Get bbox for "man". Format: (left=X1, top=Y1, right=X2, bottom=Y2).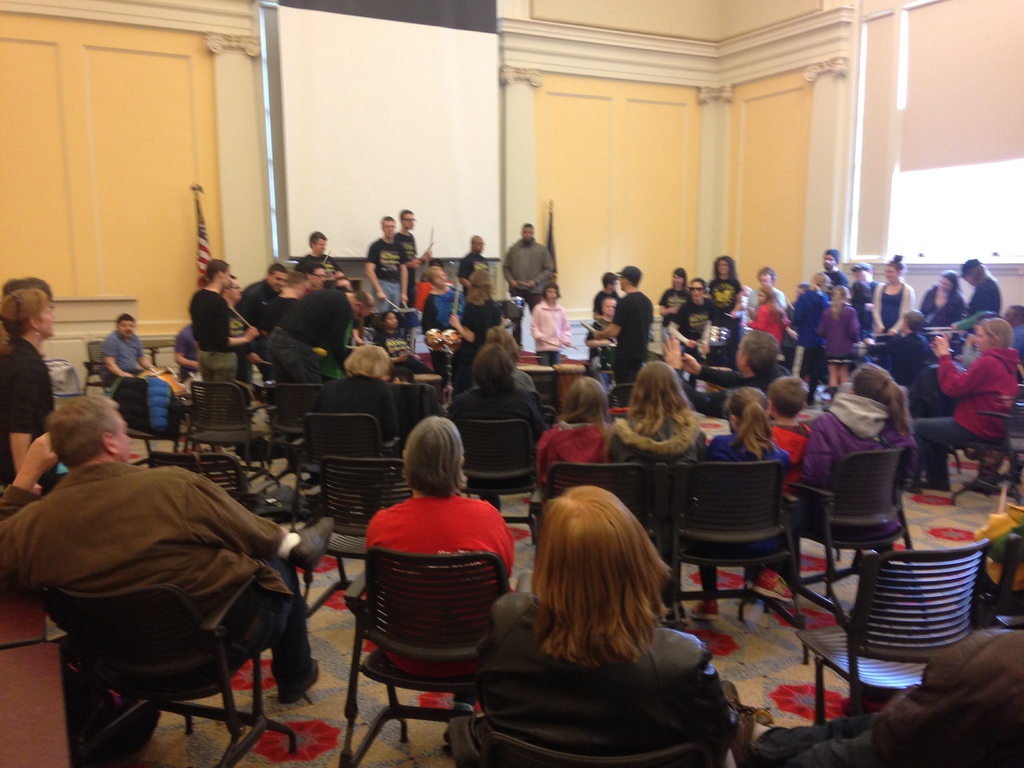
(left=102, top=310, right=154, bottom=388).
